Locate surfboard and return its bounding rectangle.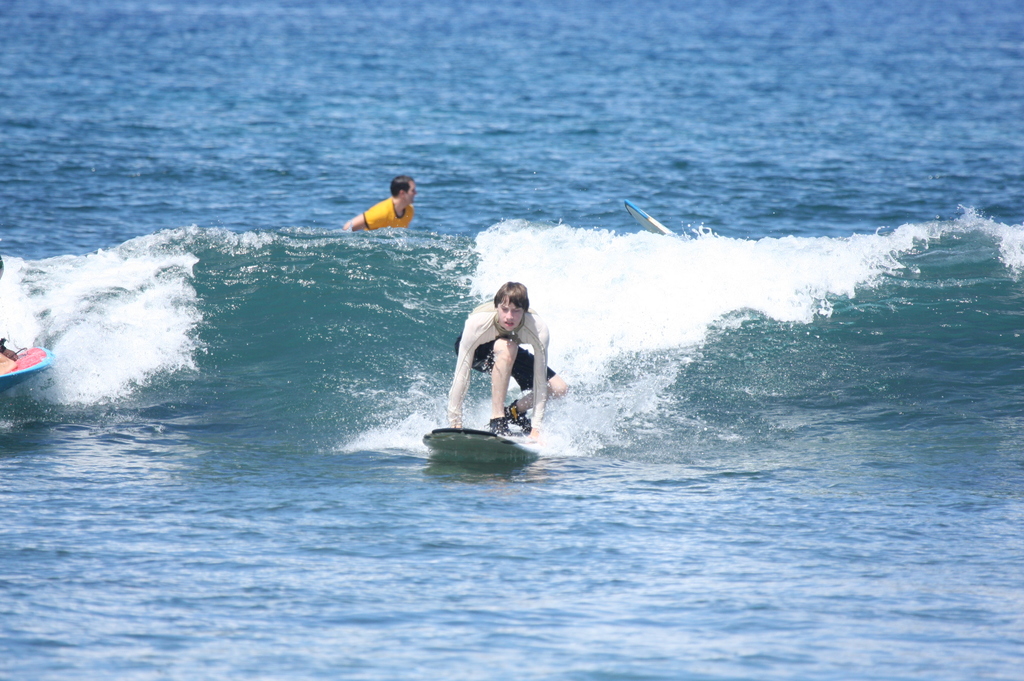
417 426 543 460.
